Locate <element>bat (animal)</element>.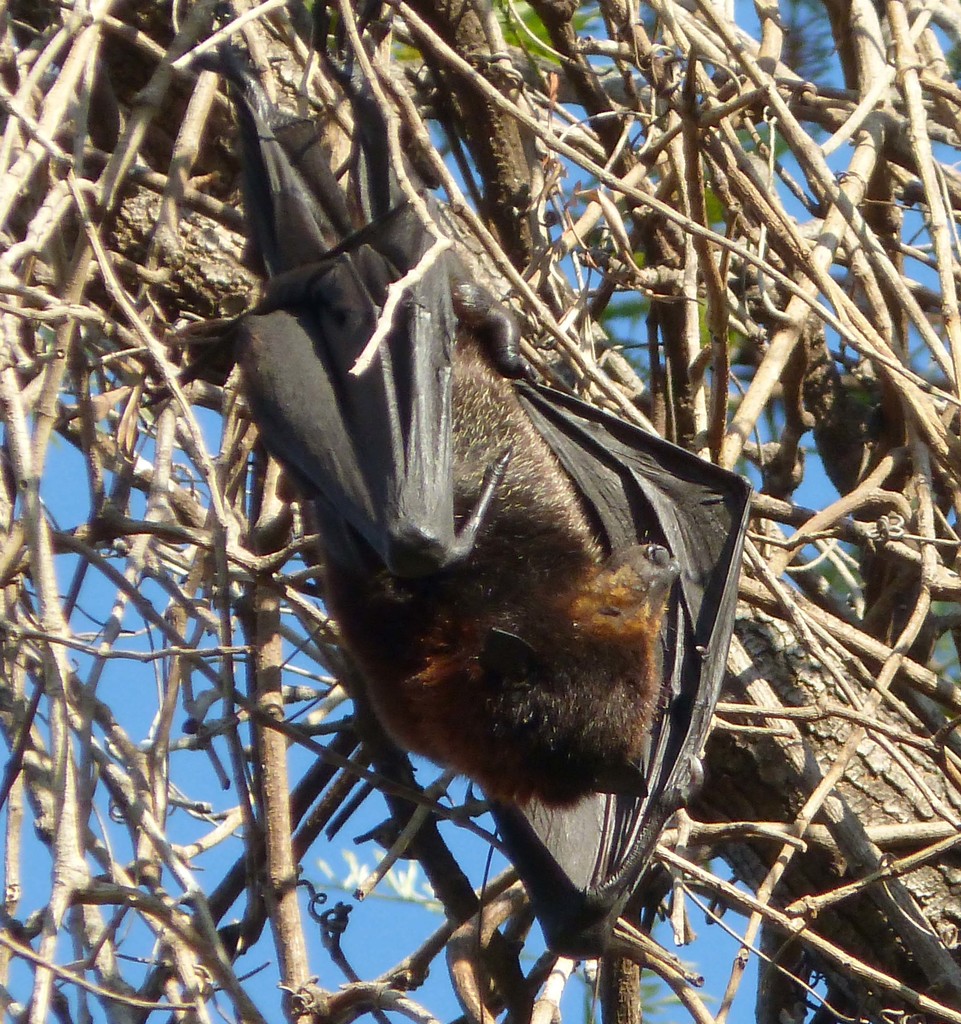
Bounding box: [left=177, top=0, right=756, bottom=975].
